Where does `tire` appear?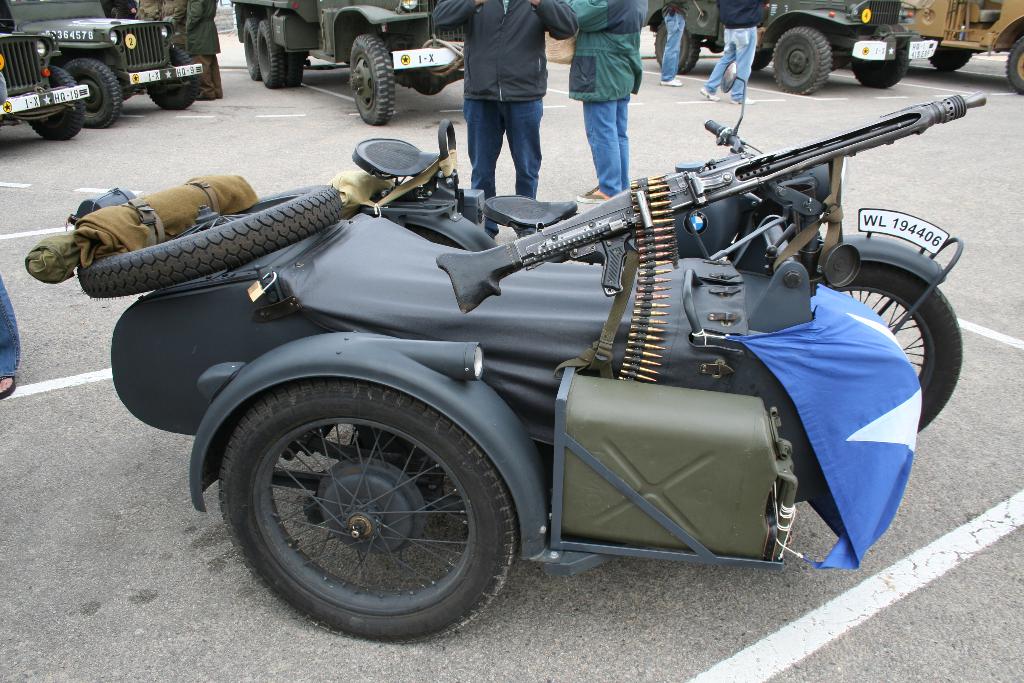
Appears at select_region(243, 21, 267, 79).
